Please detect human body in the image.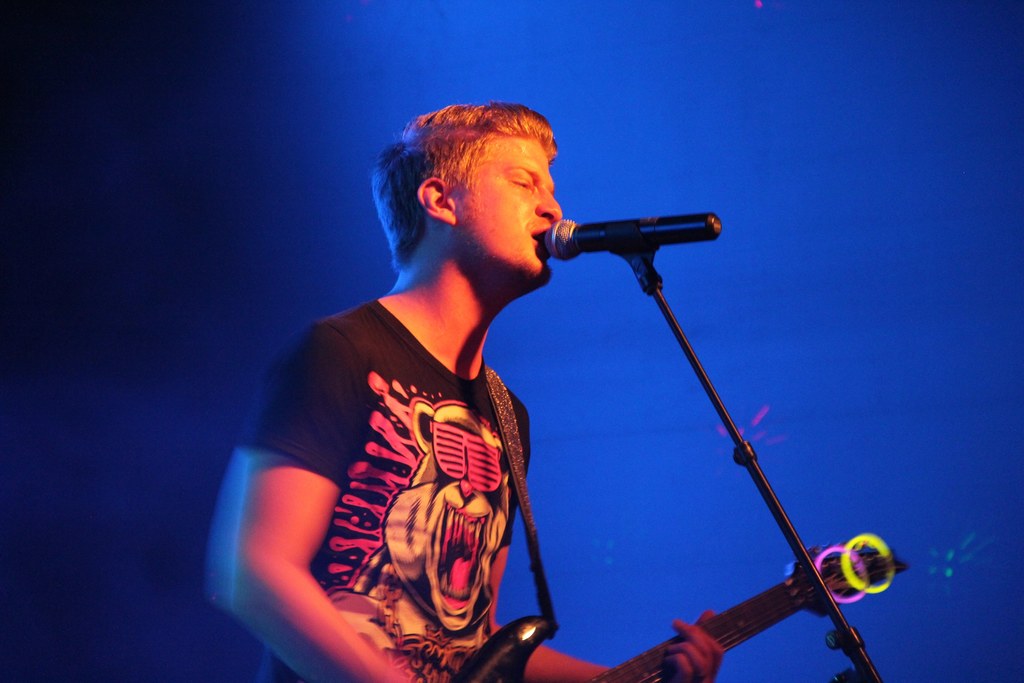
<region>205, 102, 620, 682</region>.
